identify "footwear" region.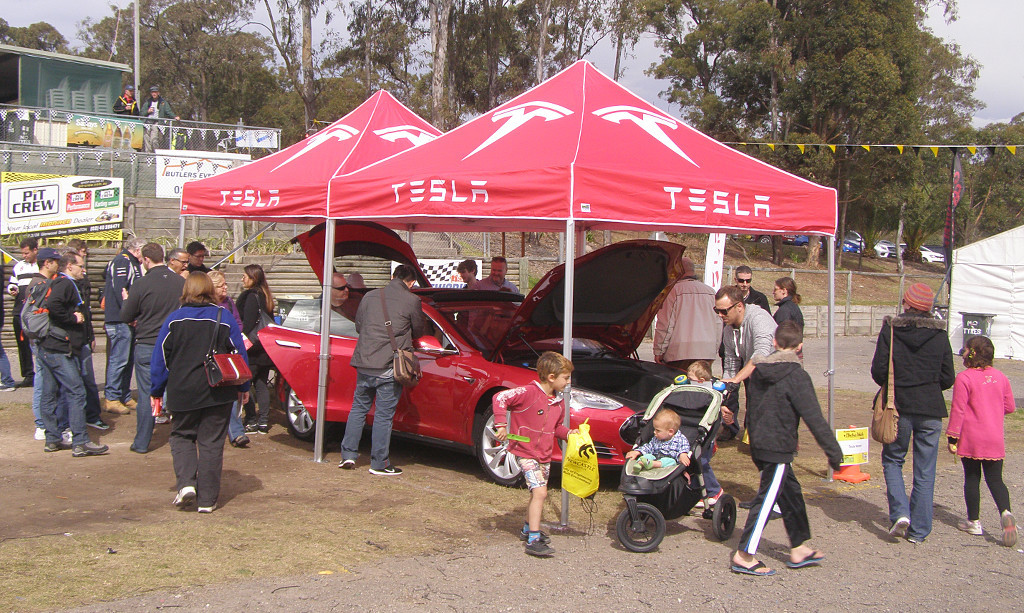
Region: {"x1": 0, "y1": 376, "x2": 7, "y2": 392}.
